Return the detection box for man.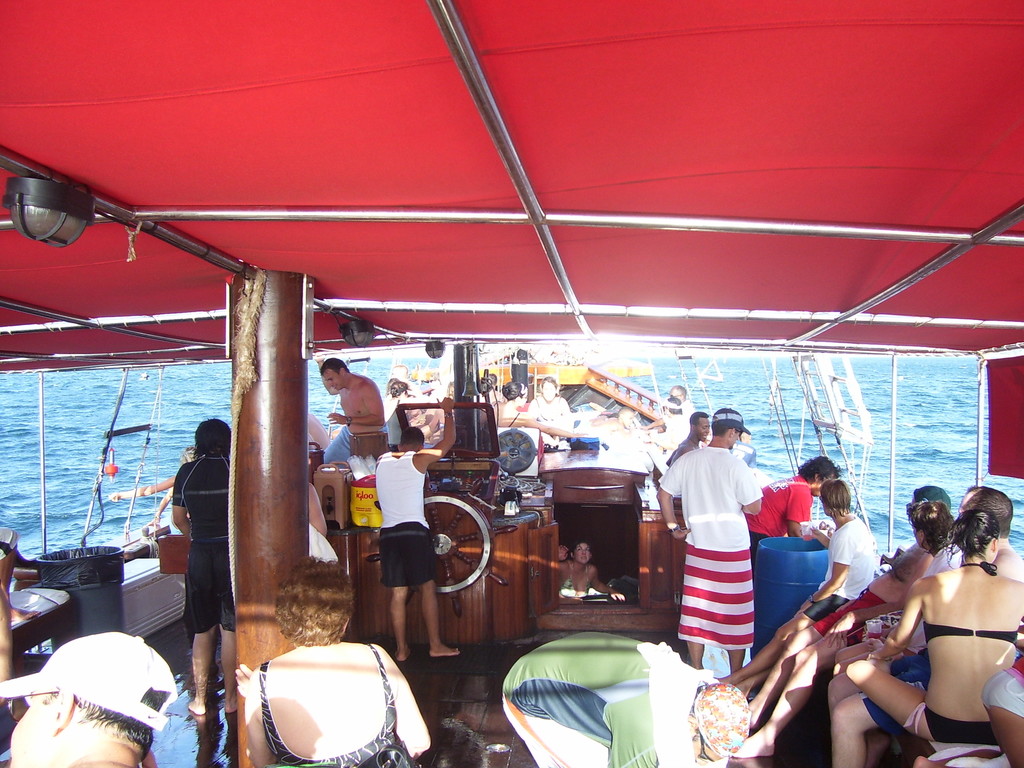
region(362, 419, 455, 668).
